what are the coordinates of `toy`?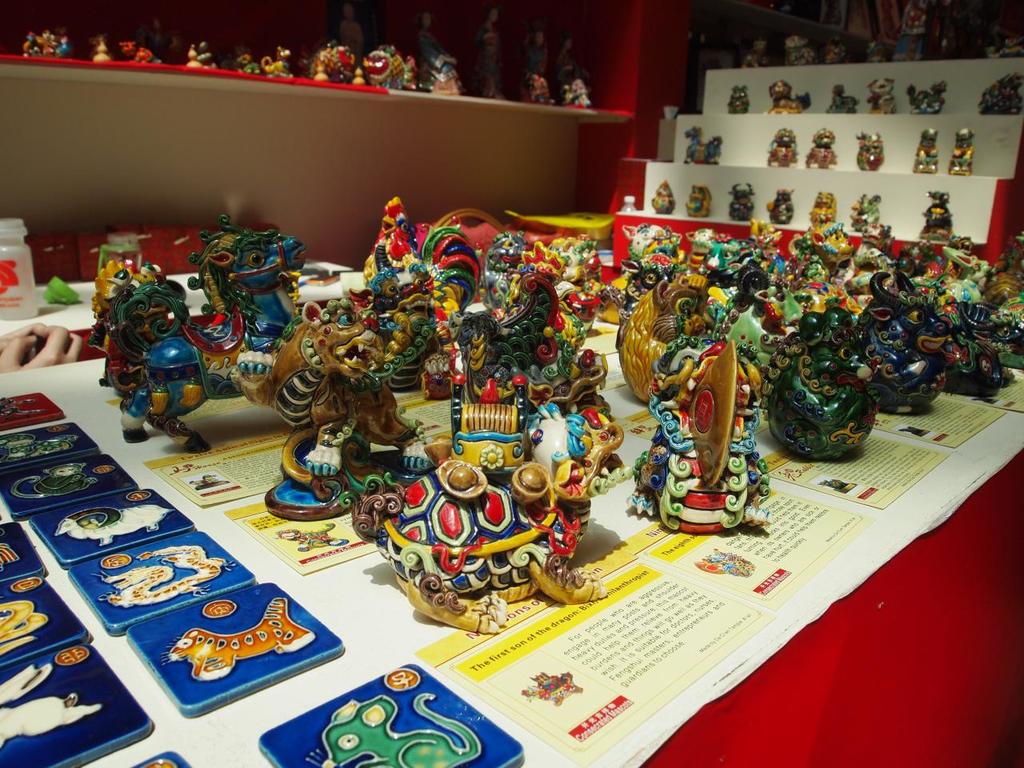
BBox(861, 133, 881, 170).
